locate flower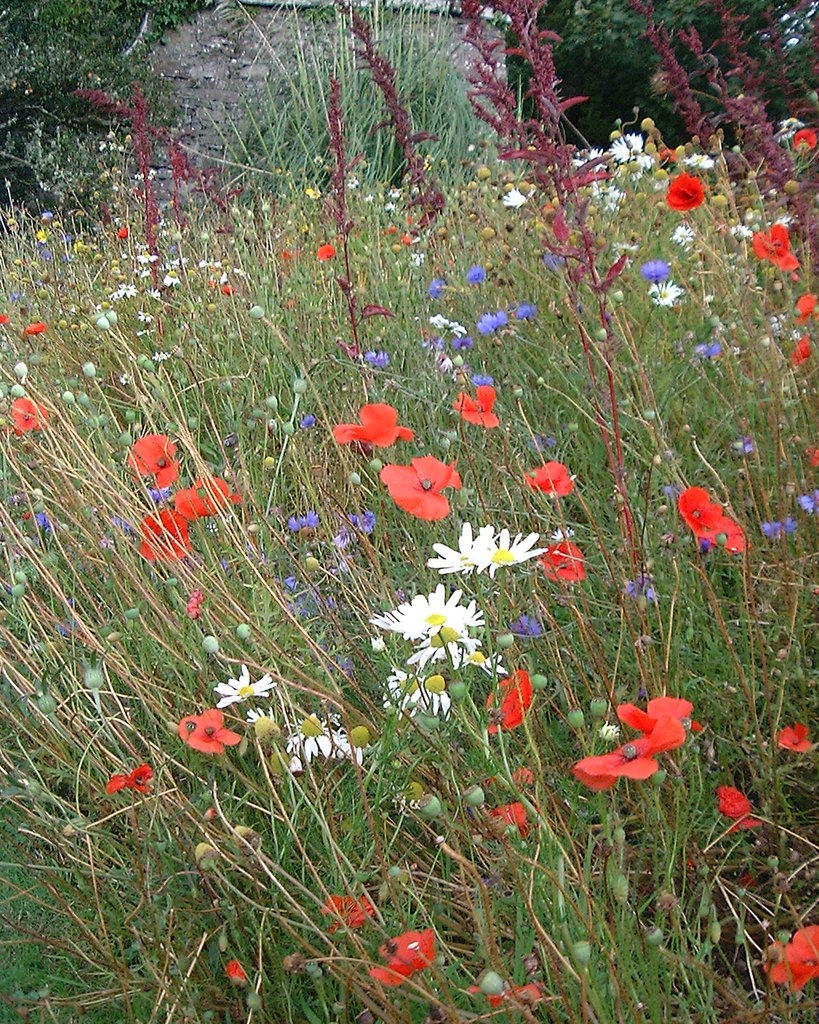
210,662,281,710
